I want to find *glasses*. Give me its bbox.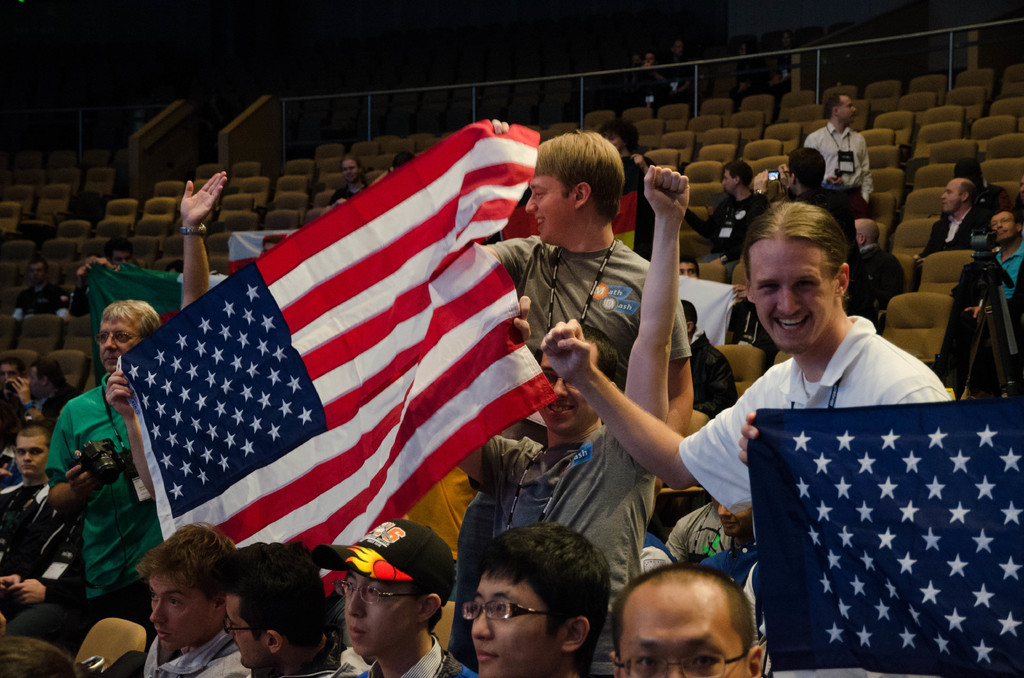
[993,218,1021,225].
